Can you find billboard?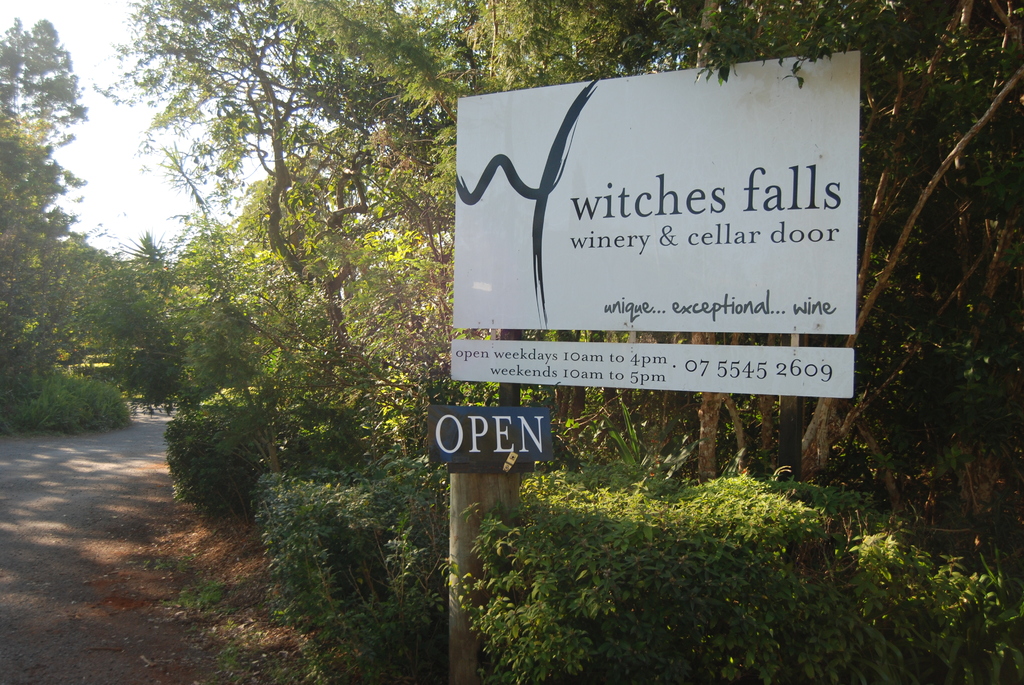
Yes, bounding box: <region>447, 337, 854, 393</region>.
